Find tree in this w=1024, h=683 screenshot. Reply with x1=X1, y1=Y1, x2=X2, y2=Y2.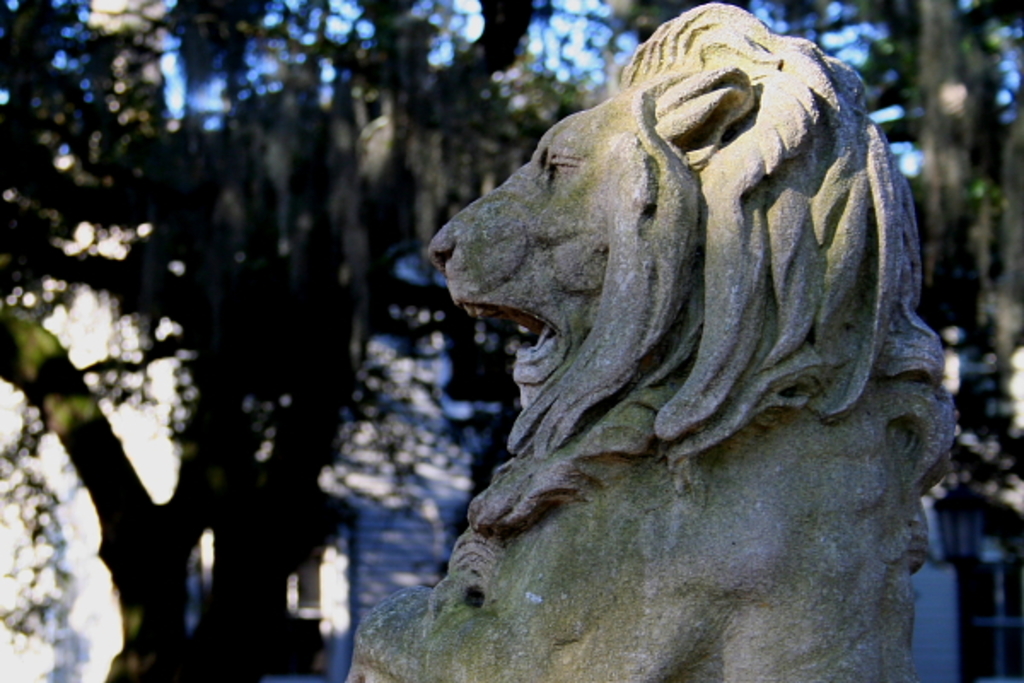
x1=701, y1=0, x2=1022, y2=681.
